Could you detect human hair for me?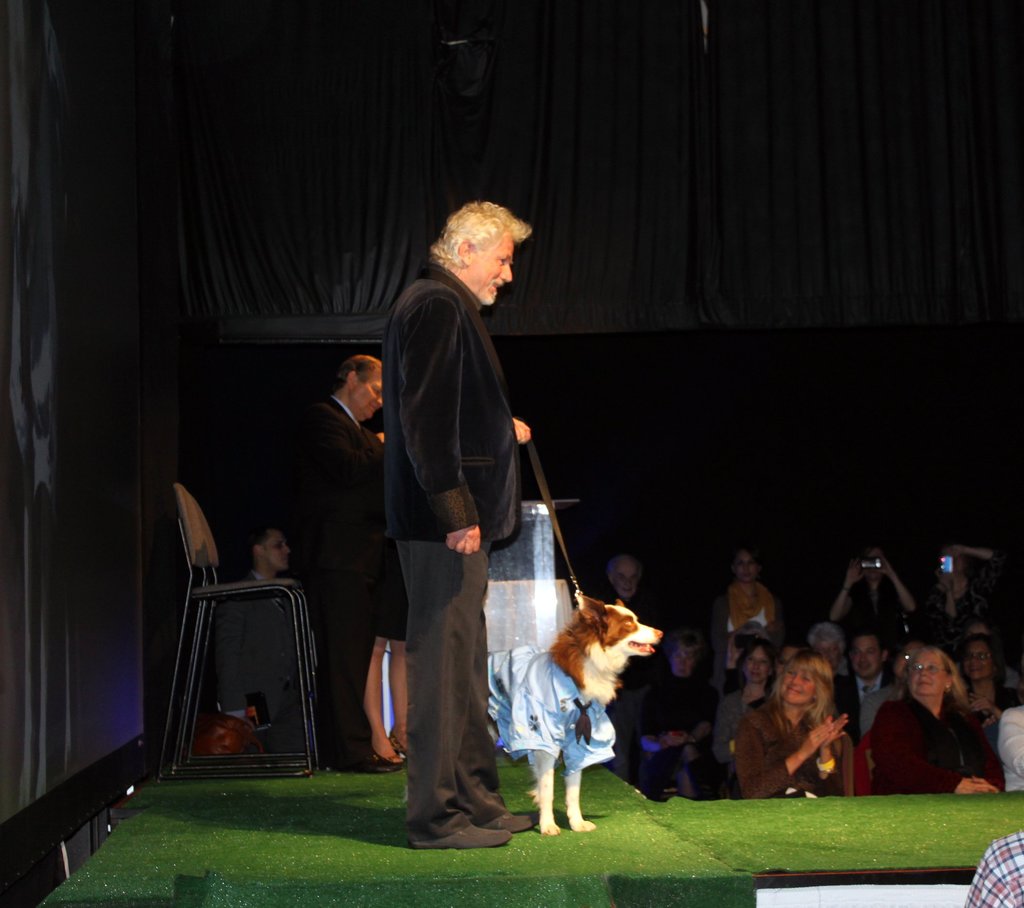
Detection result: x1=611, y1=555, x2=642, y2=581.
